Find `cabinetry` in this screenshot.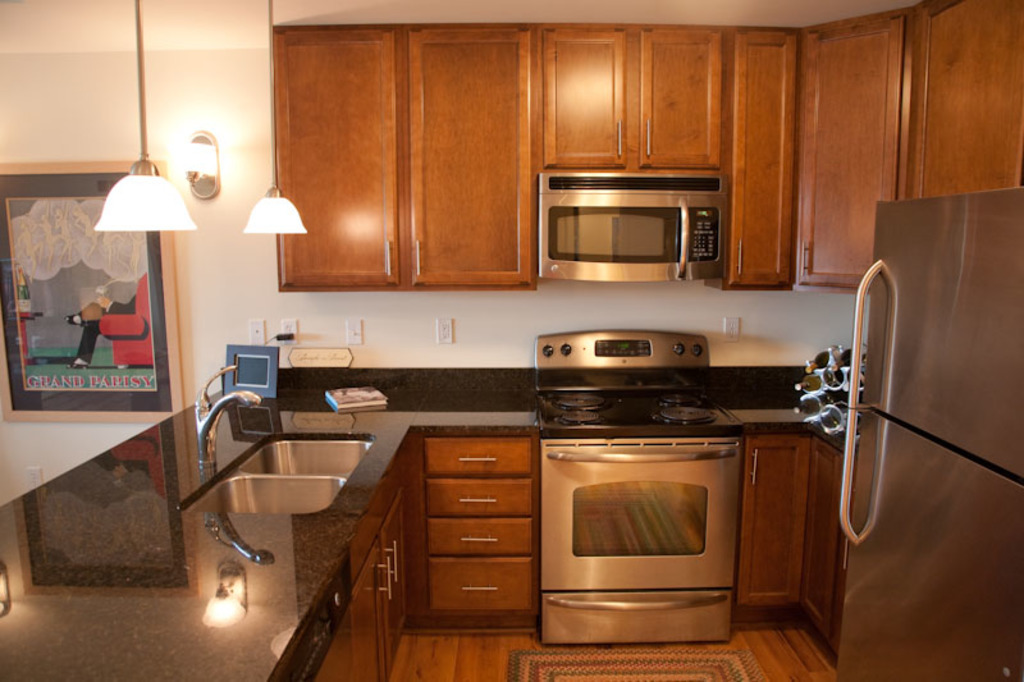
The bounding box for `cabinetry` is 346/417/421/681.
